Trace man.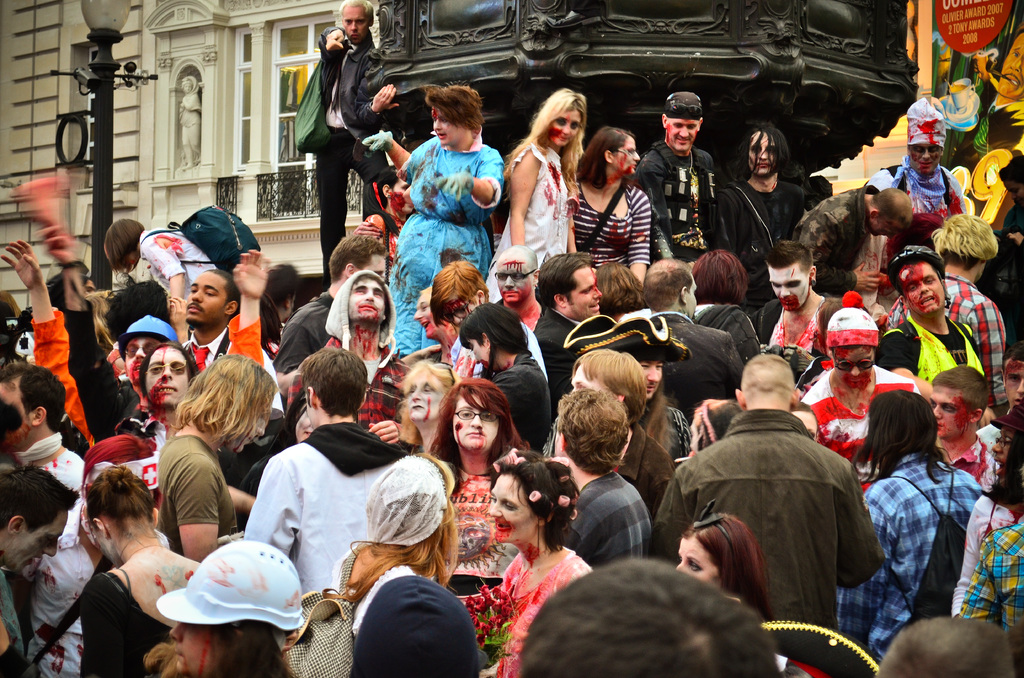
Traced to [676,352,886,665].
